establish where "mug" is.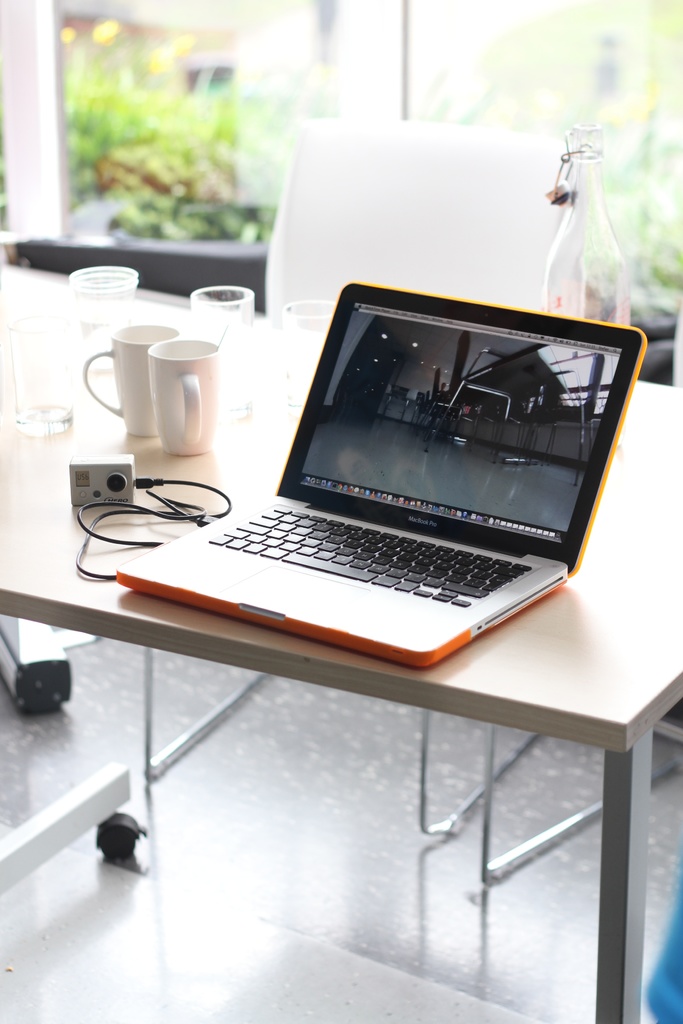
Established at l=153, t=338, r=222, b=455.
